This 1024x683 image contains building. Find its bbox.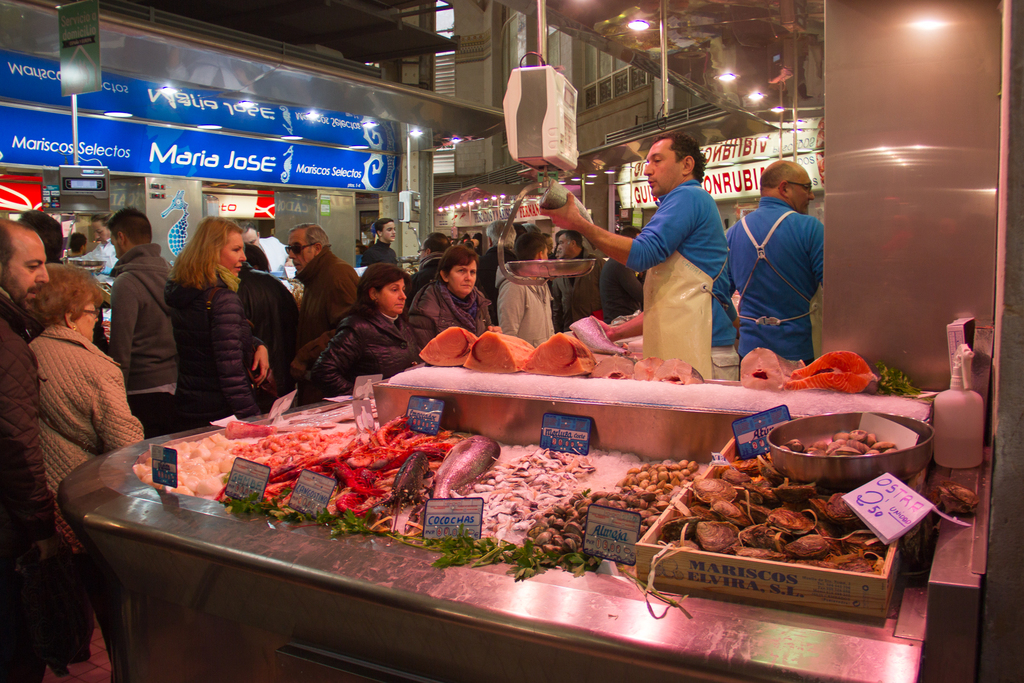
box(0, 0, 826, 292).
